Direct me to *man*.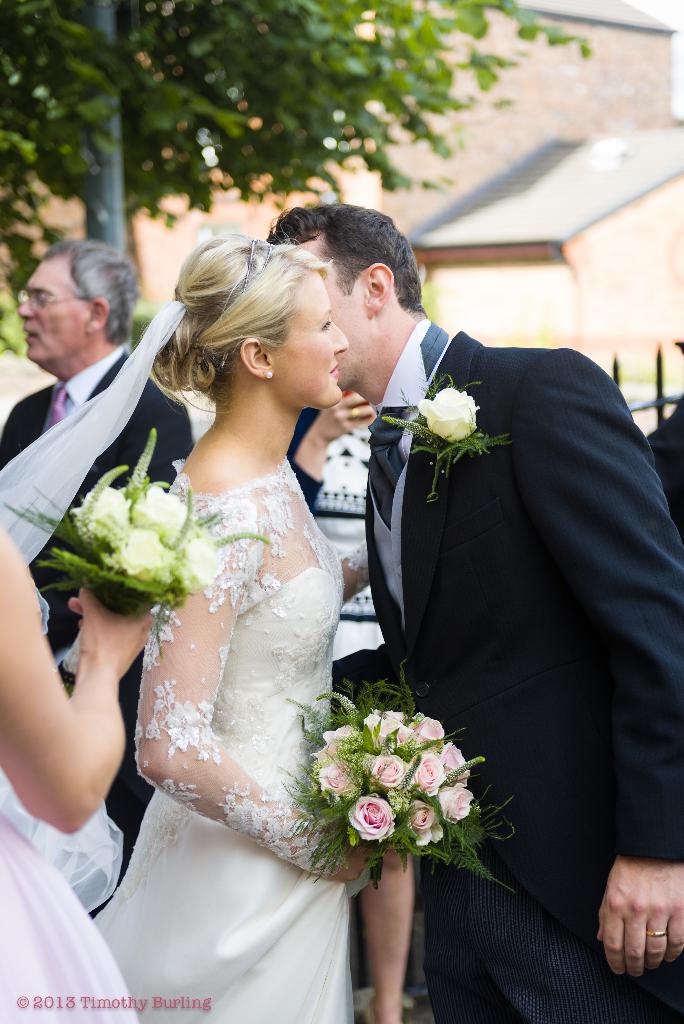
Direction: left=263, top=197, right=683, bottom=1017.
